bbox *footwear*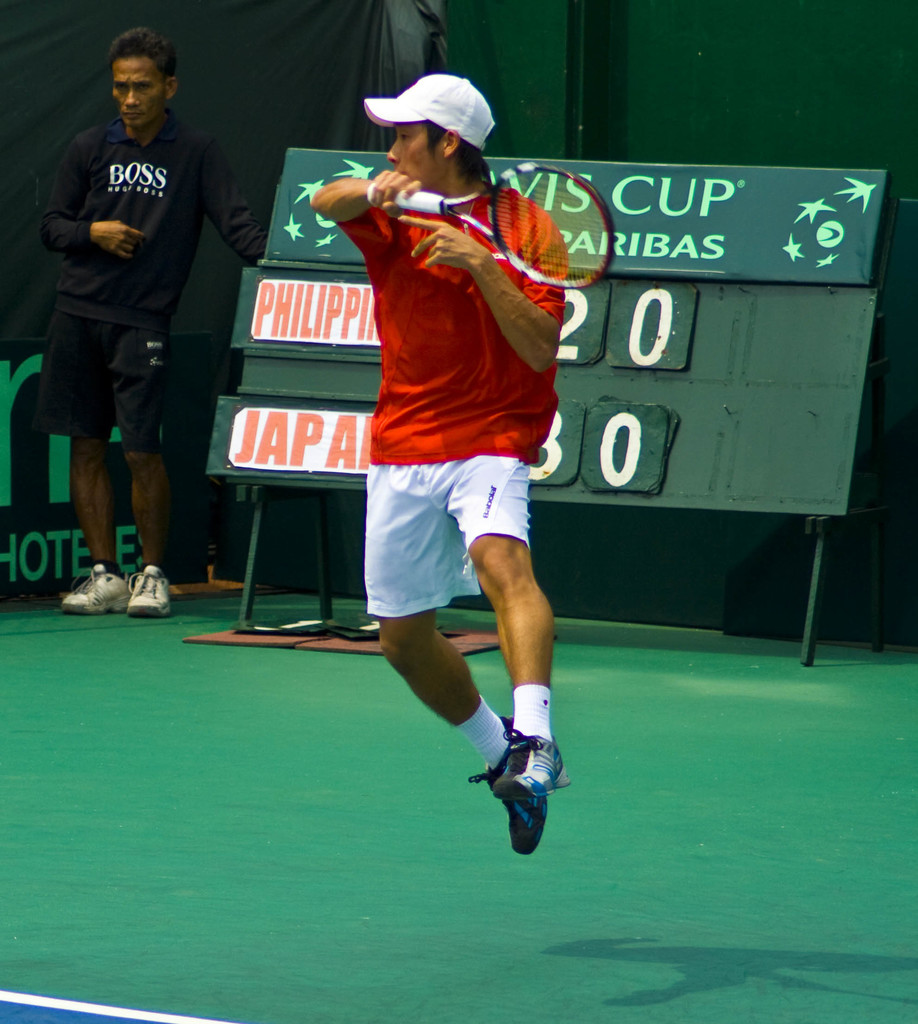
<region>60, 560, 131, 614</region>
